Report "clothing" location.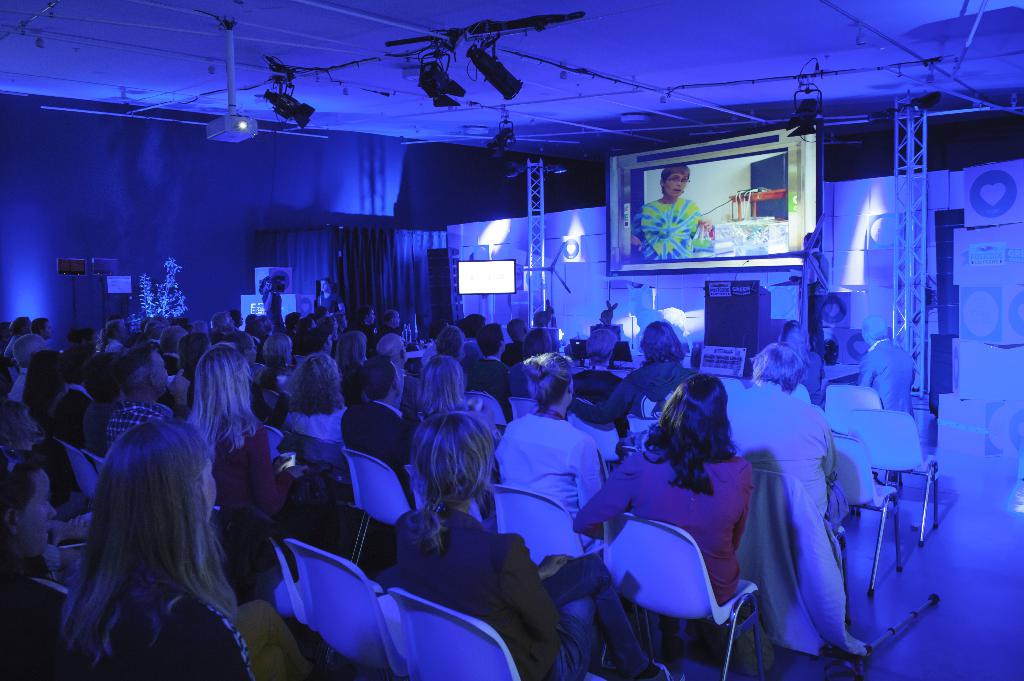
Report: 377, 509, 647, 680.
